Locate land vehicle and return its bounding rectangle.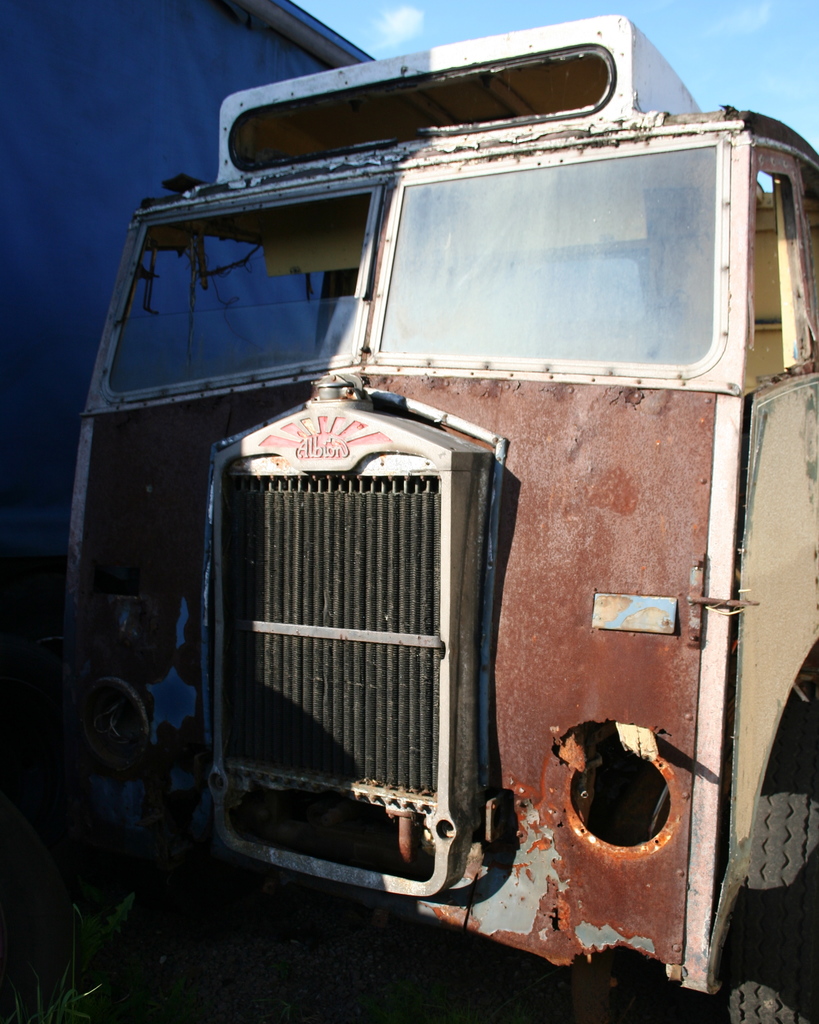
x1=69 y1=13 x2=765 y2=951.
